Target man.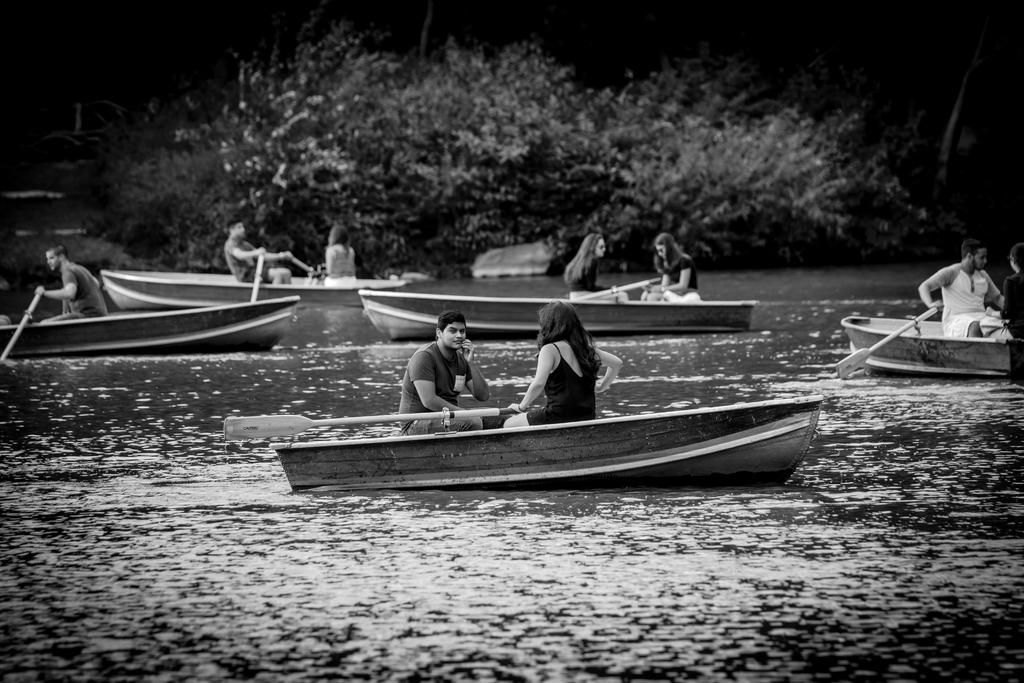
Target region: [x1=396, y1=308, x2=508, y2=434].
